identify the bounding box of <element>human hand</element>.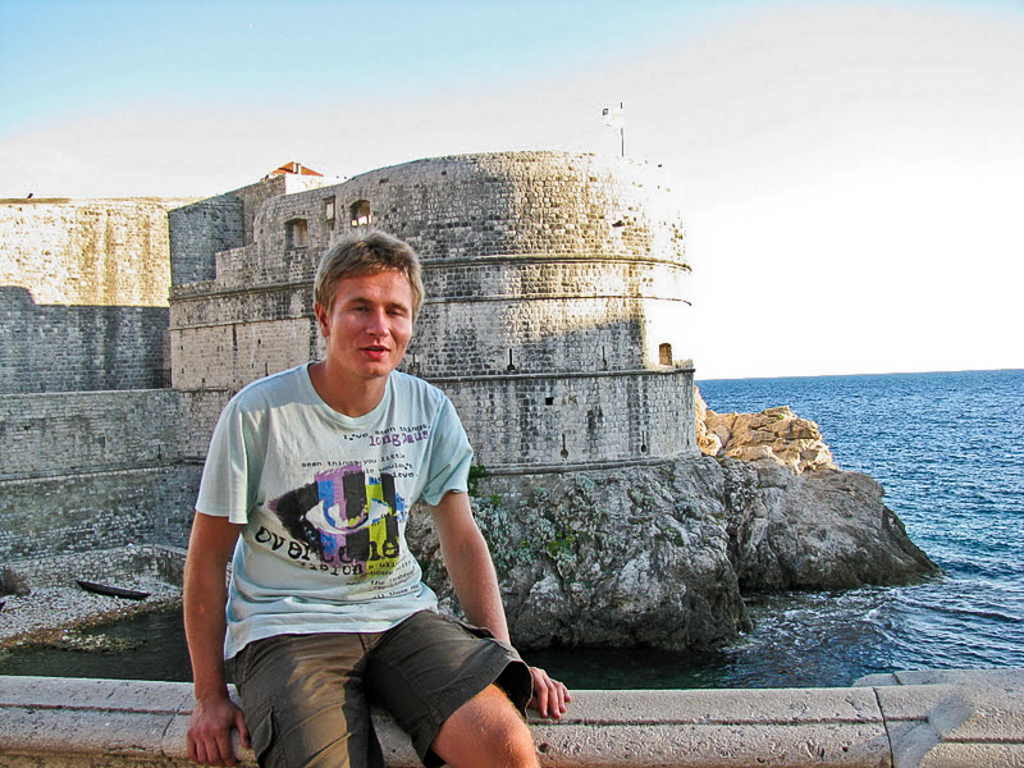
bbox(184, 700, 255, 767).
